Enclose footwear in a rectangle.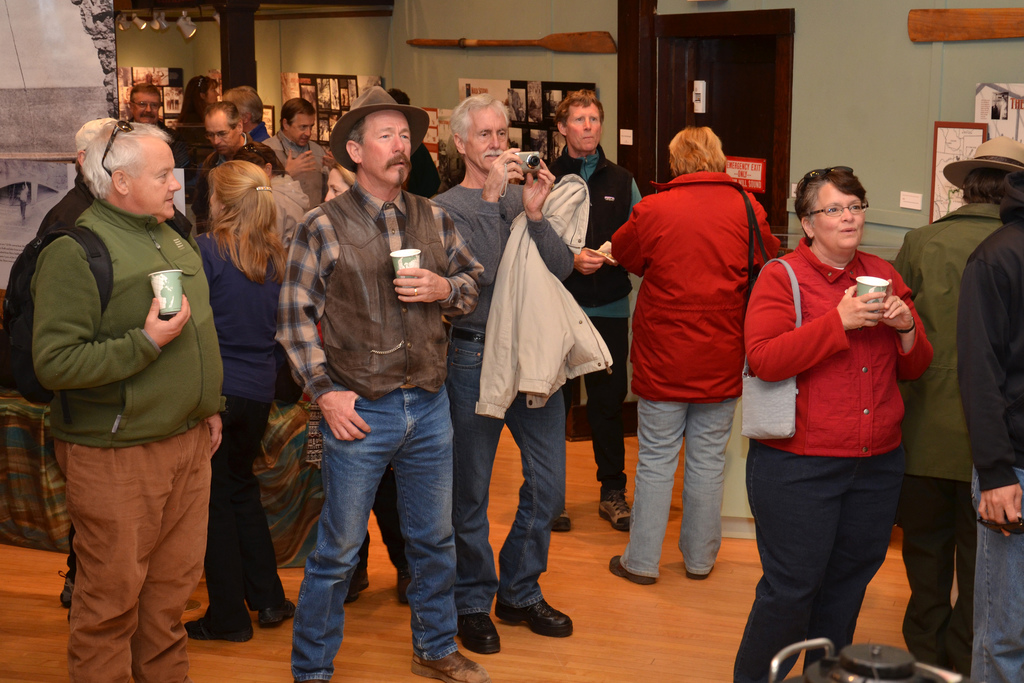
{"x1": 454, "y1": 611, "x2": 499, "y2": 657}.
